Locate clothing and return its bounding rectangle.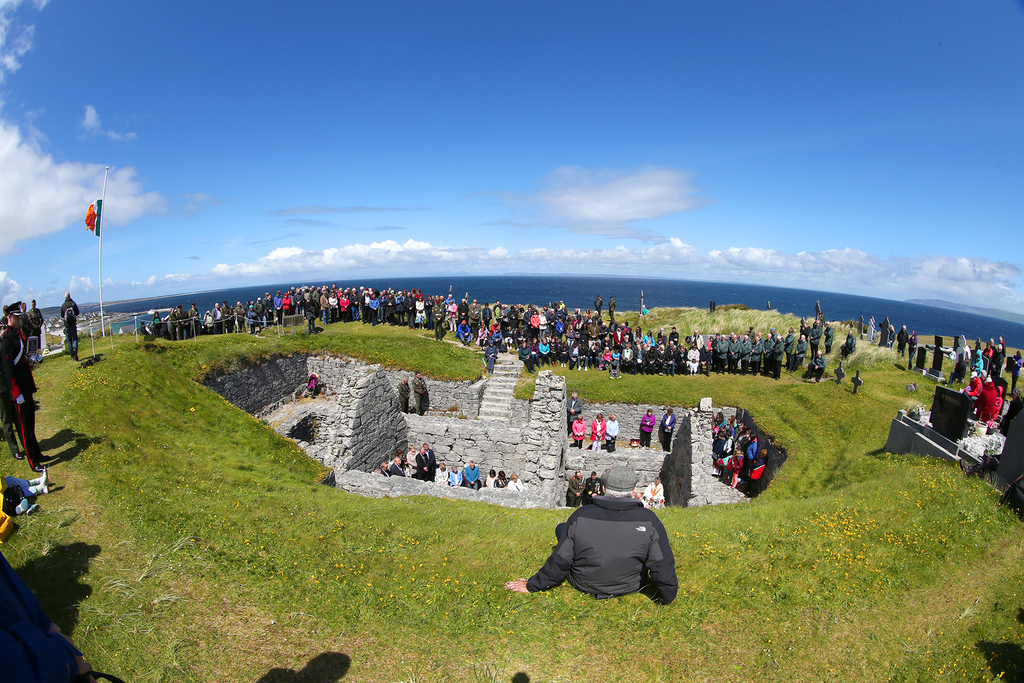
447 468 461 490.
